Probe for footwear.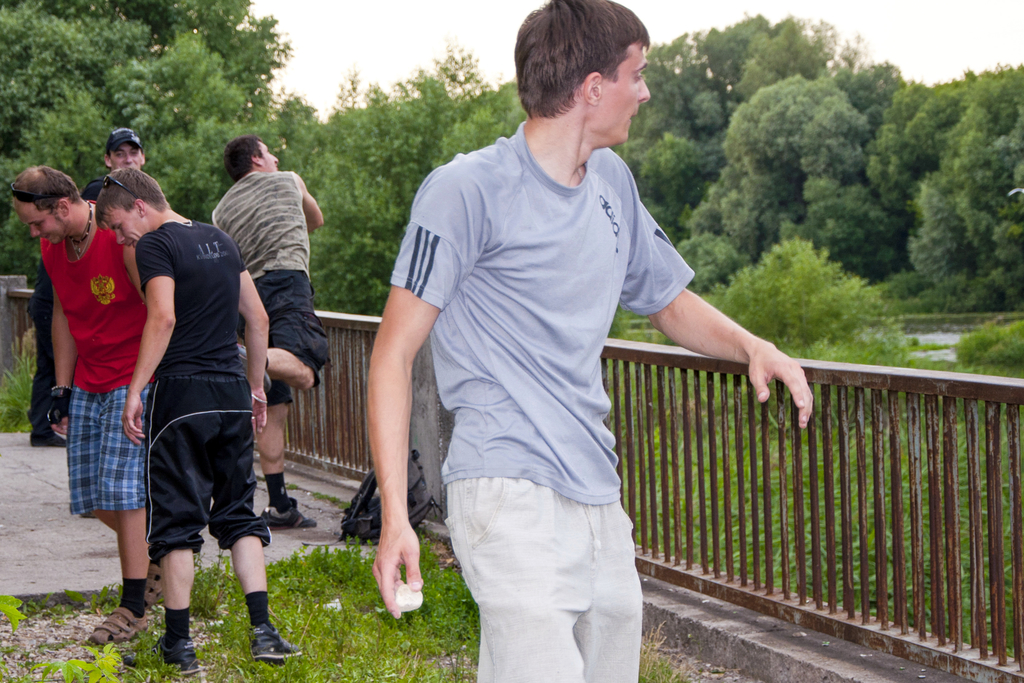
Probe result: {"x1": 143, "y1": 562, "x2": 167, "y2": 608}.
